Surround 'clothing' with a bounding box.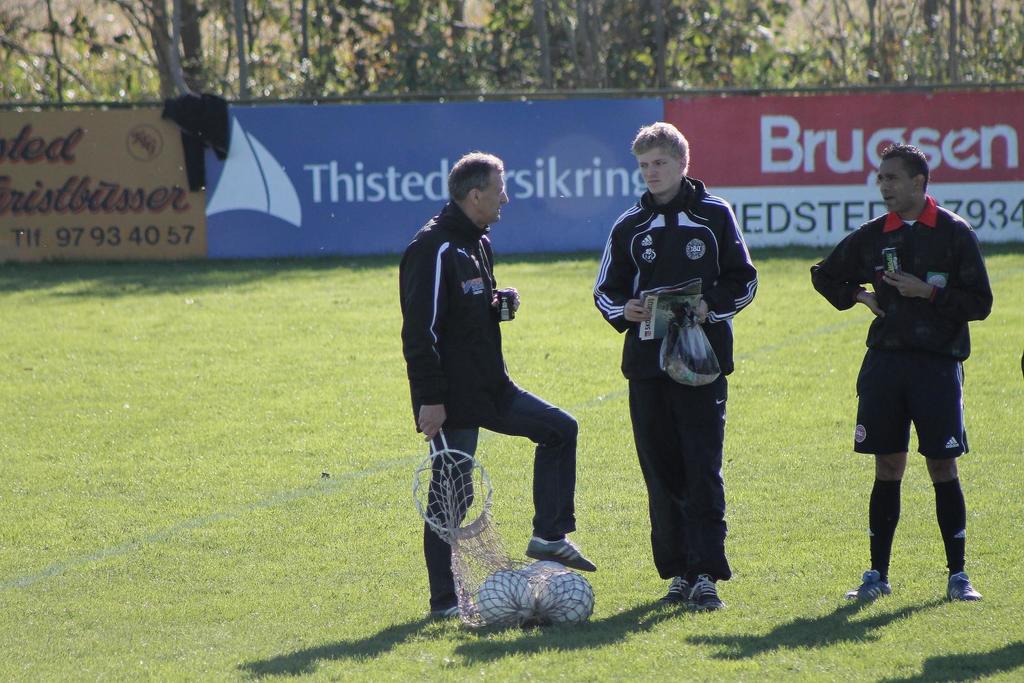
[left=833, top=189, right=989, bottom=504].
